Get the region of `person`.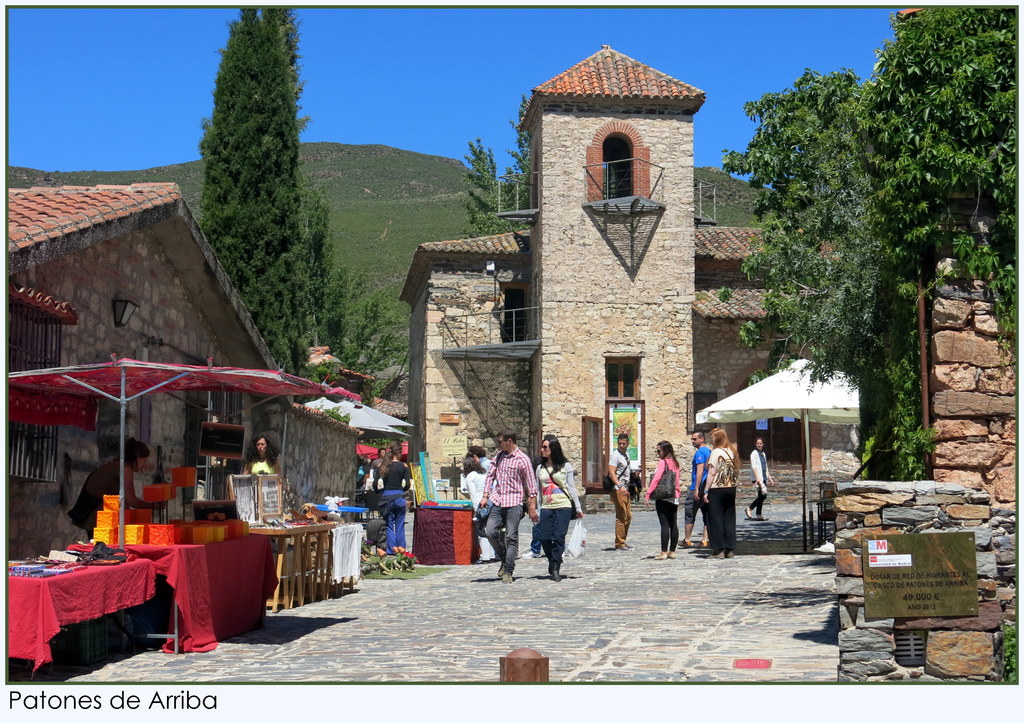
<box>606,433,641,550</box>.
